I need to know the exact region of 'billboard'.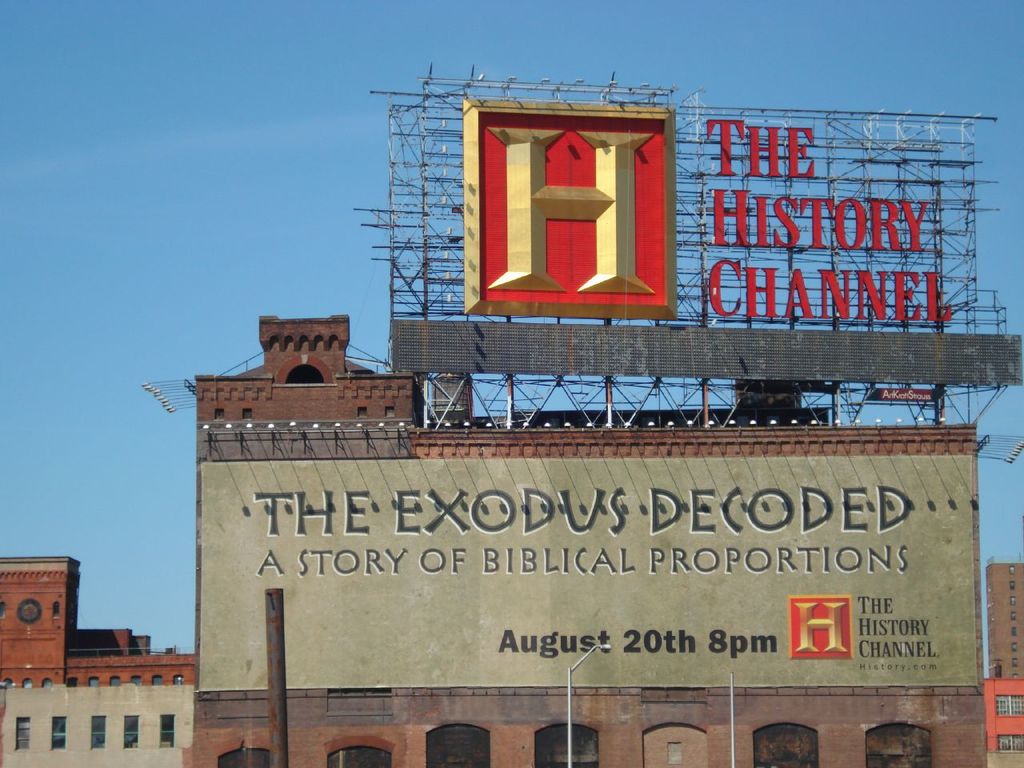
Region: {"left": 146, "top": 392, "right": 976, "bottom": 674}.
